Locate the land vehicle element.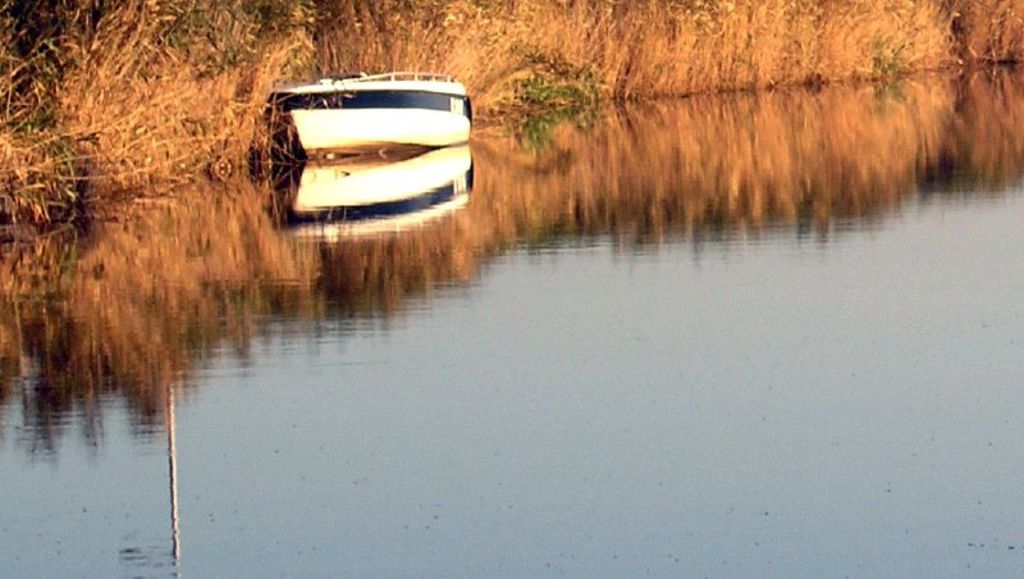
Element bbox: (261, 63, 472, 161).
